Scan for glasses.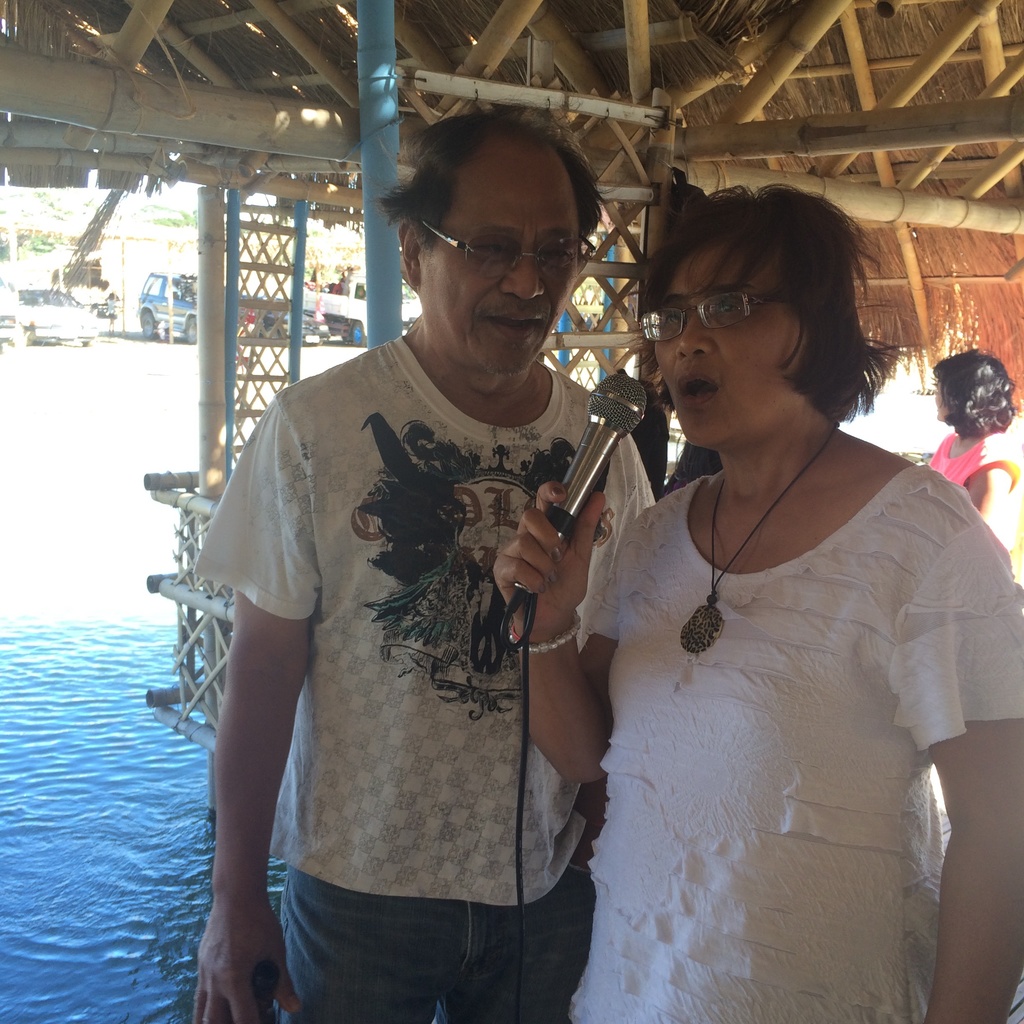
Scan result: [left=408, top=206, right=607, bottom=276].
